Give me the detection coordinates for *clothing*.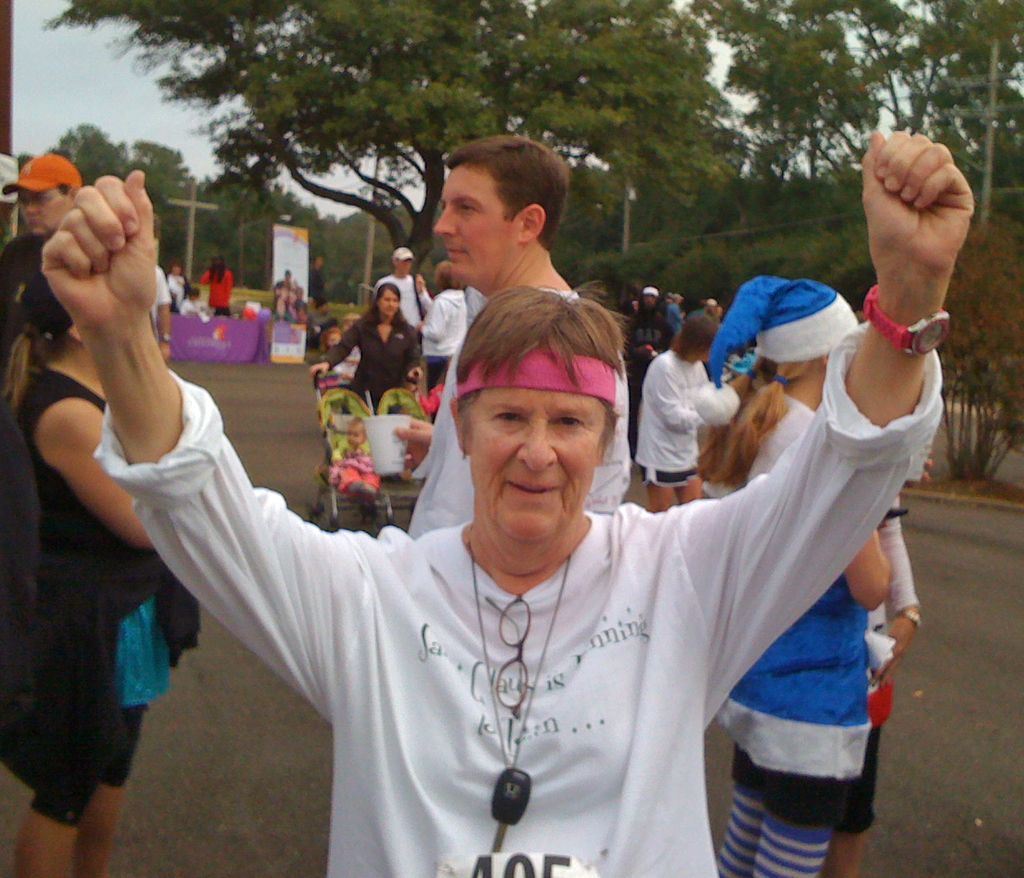
(left=198, top=267, right=231, bottom=317).
